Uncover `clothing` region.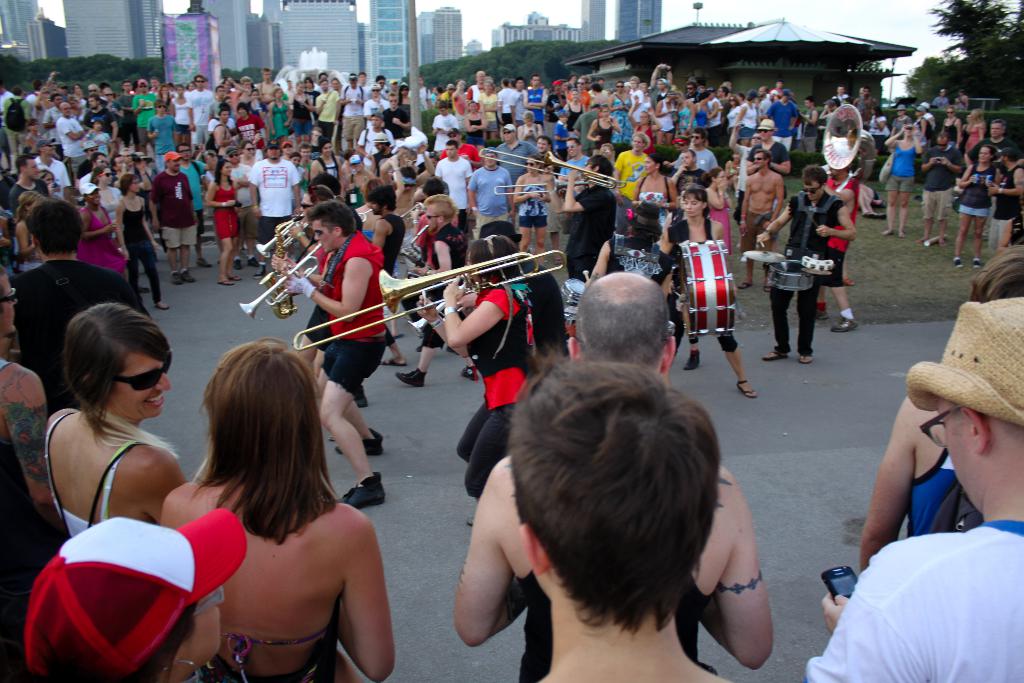
Uncovered: 746,142,786,179.
